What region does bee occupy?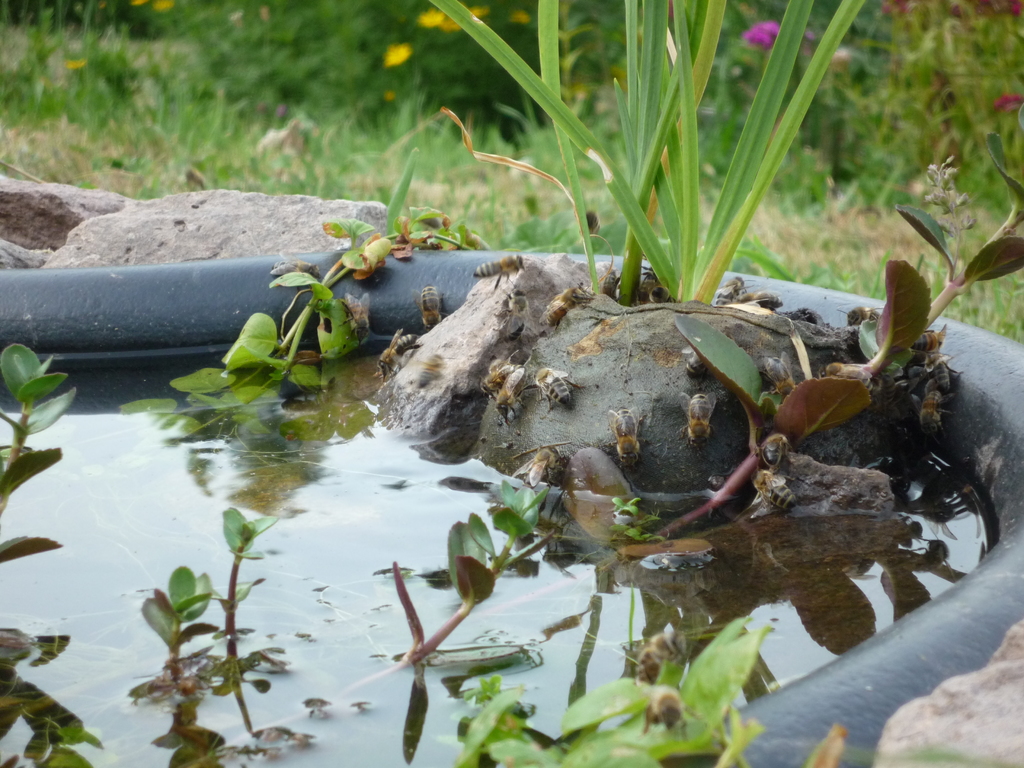
x1=911 y1=325 x2=947 y2=355.
